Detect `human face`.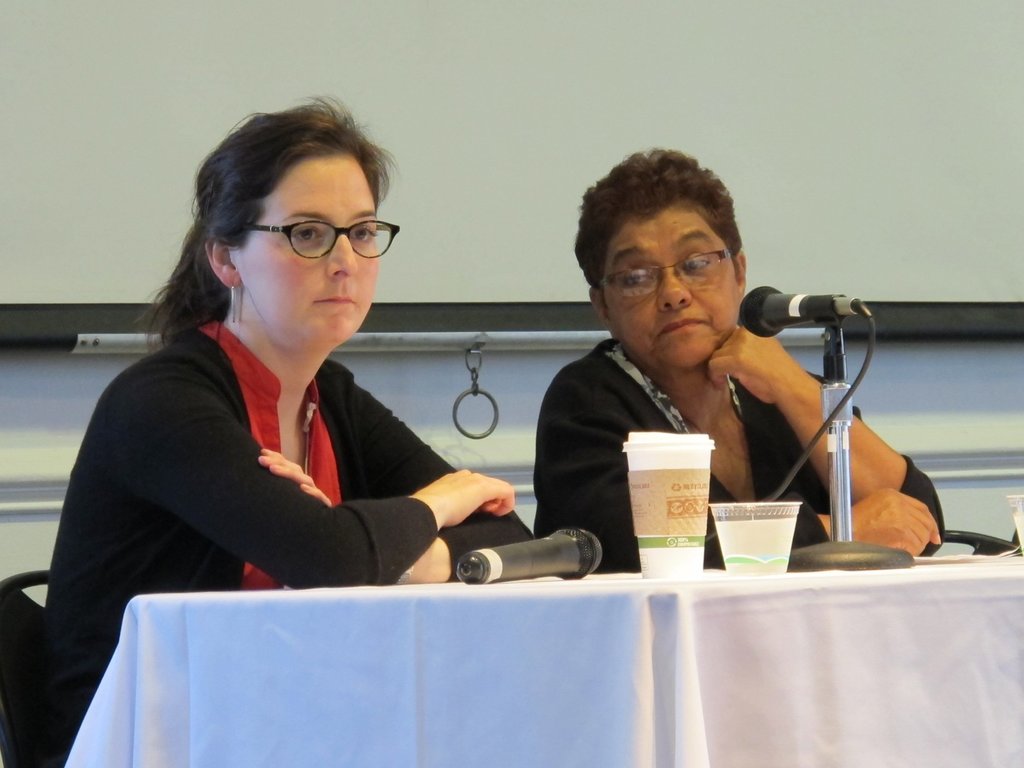
Detected at BBox(598, 203, 738, 373).
